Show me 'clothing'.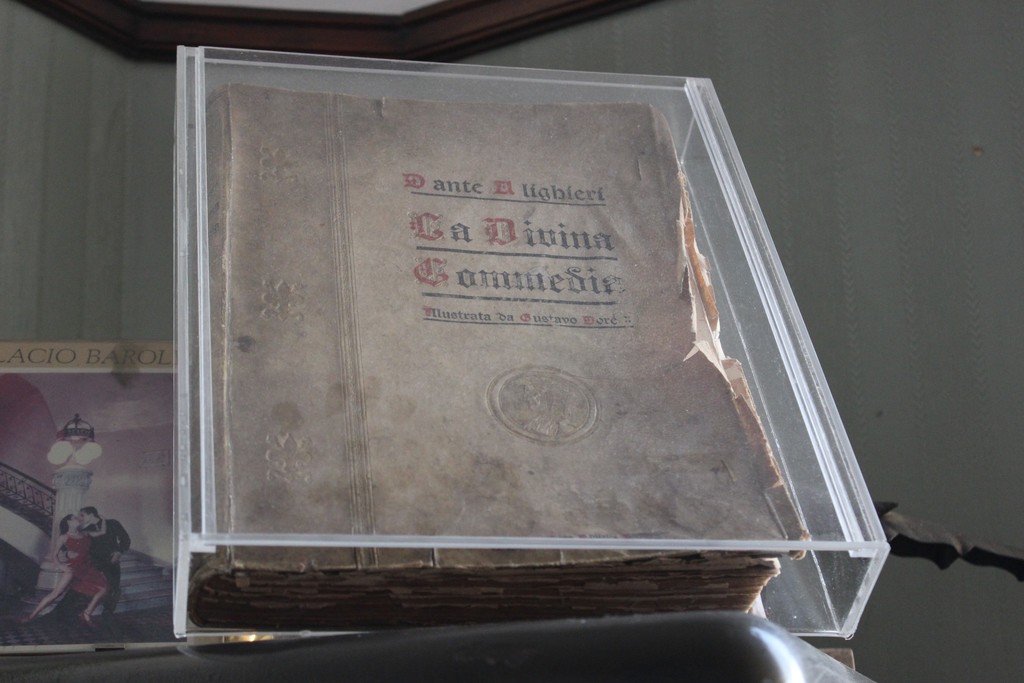
'clothing' is here: <region>65, 536, 105, 595</region>.
